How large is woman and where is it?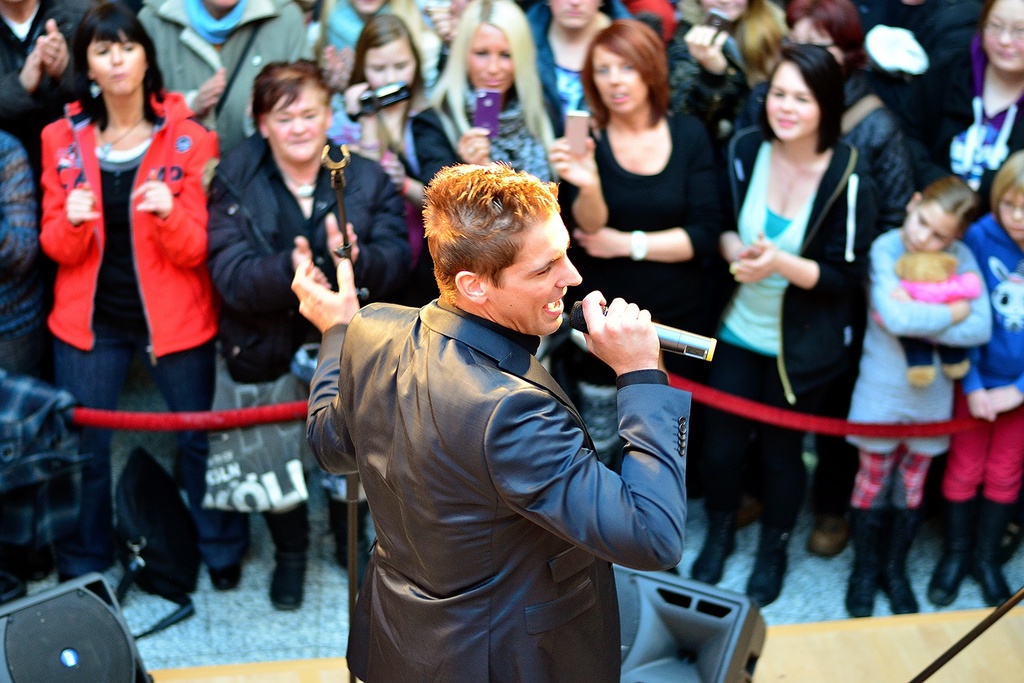
Bounding box: crop(782, 0, 903, 564).
